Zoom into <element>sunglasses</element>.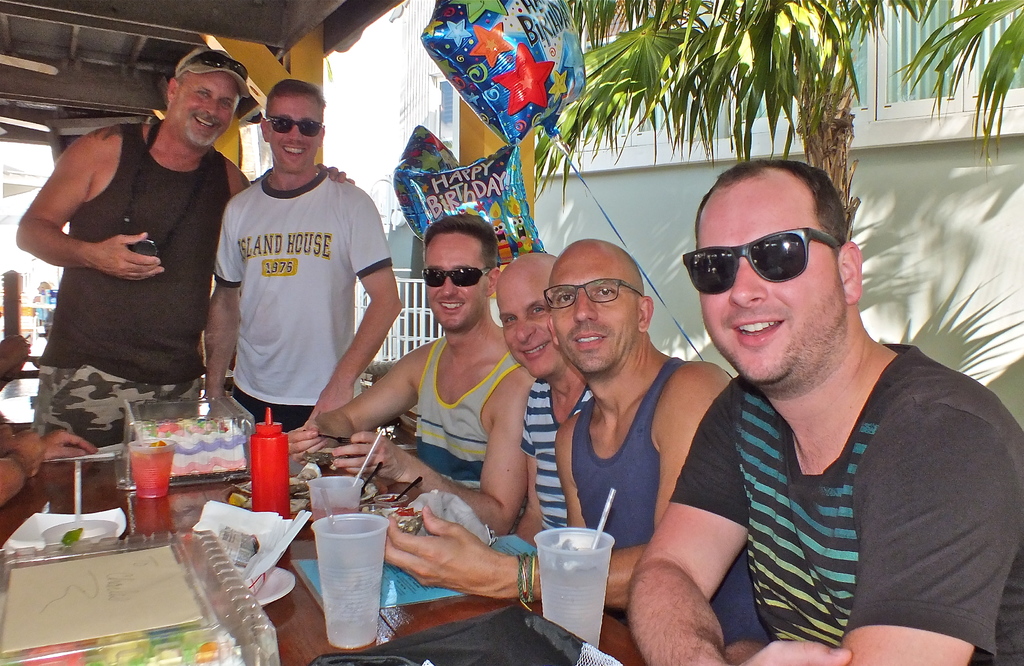
Zoom target: BBox(680, 227, 831, 293).
